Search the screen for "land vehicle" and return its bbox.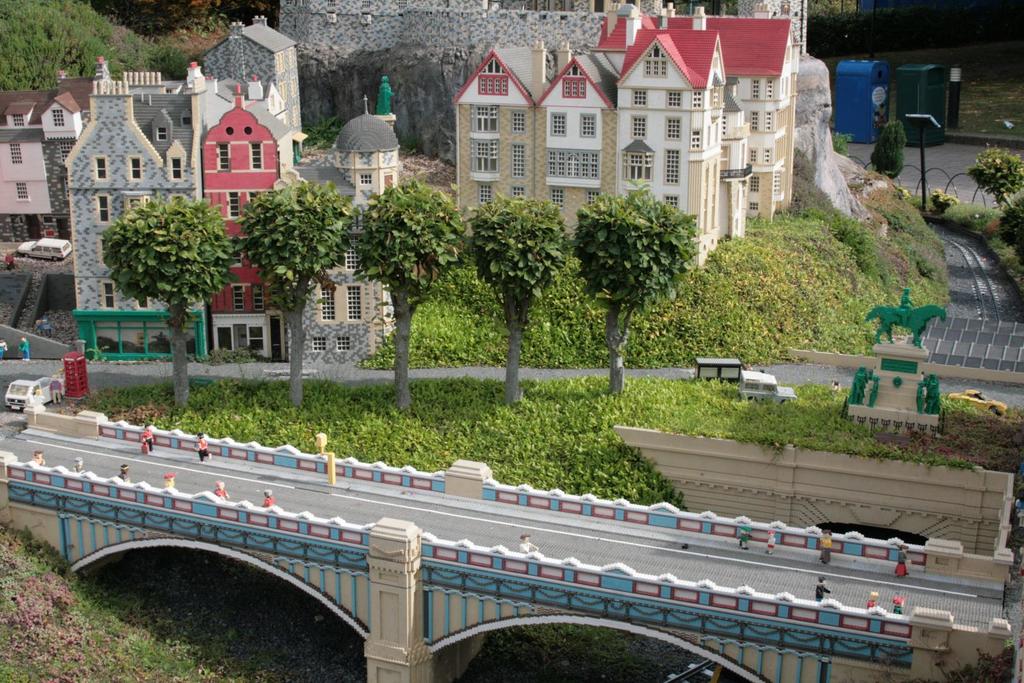
Found: select_region(736, 367, 796, 405).
